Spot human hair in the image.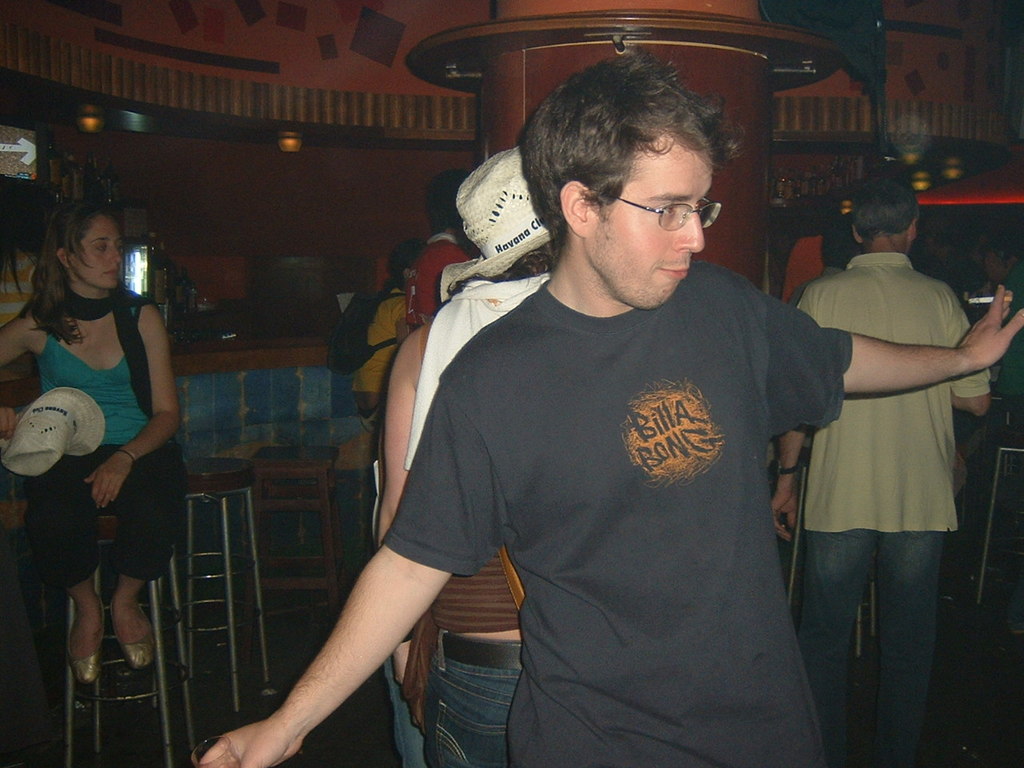
human hair found at region(818, 214, 864, 273).
